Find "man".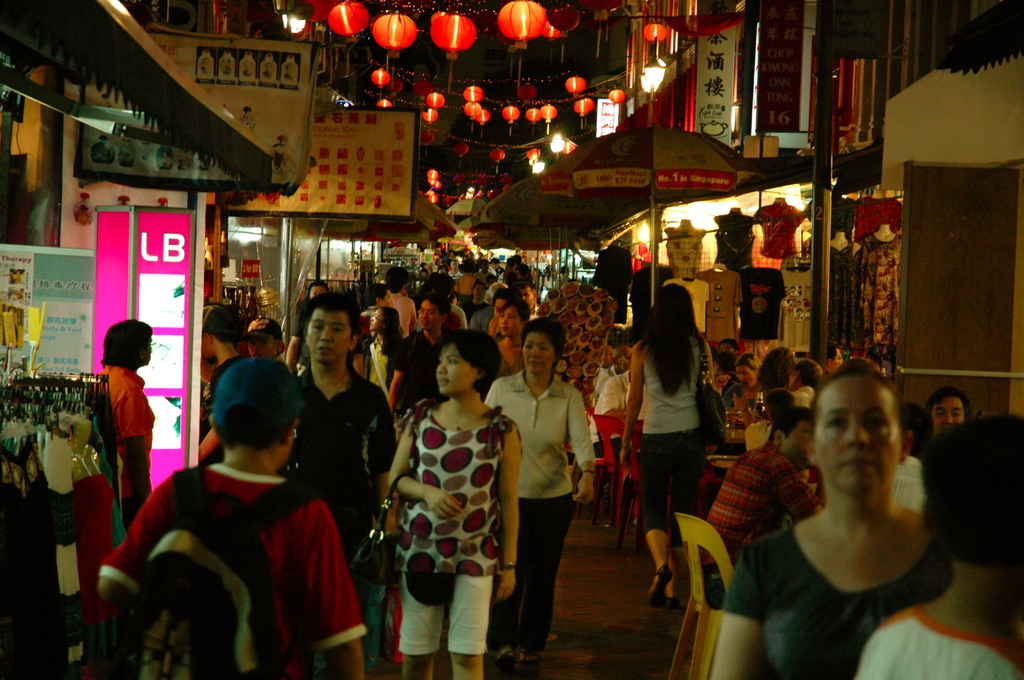
box=[362, 280, 391, 337].
